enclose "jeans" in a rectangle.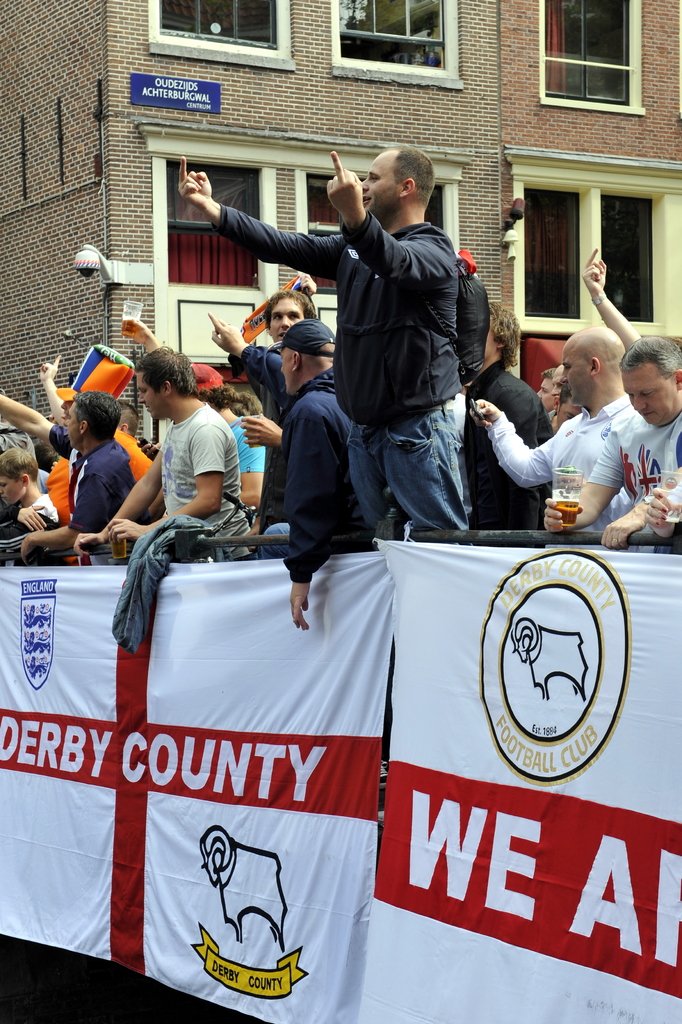
crop(344, 399, 466, 534).
